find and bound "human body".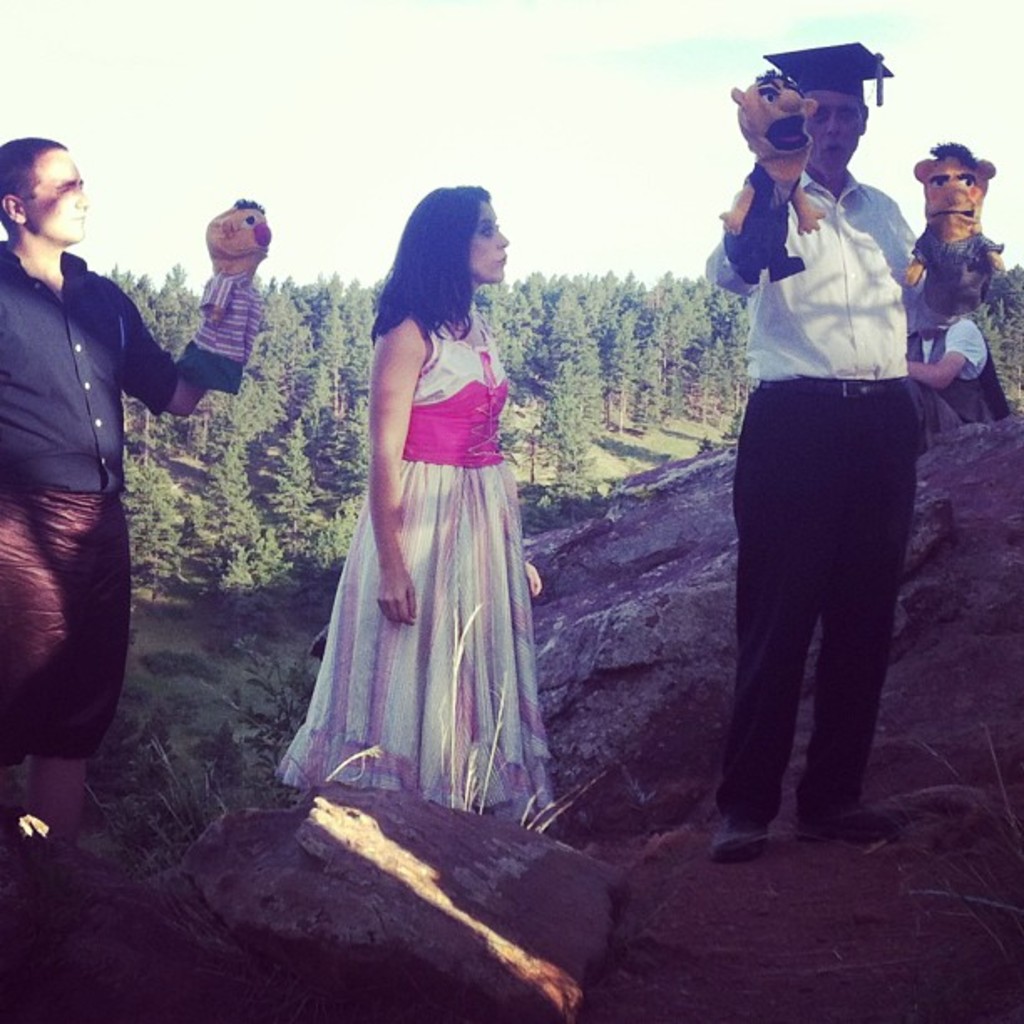
Bound: region(698, 179, 982, 867).
